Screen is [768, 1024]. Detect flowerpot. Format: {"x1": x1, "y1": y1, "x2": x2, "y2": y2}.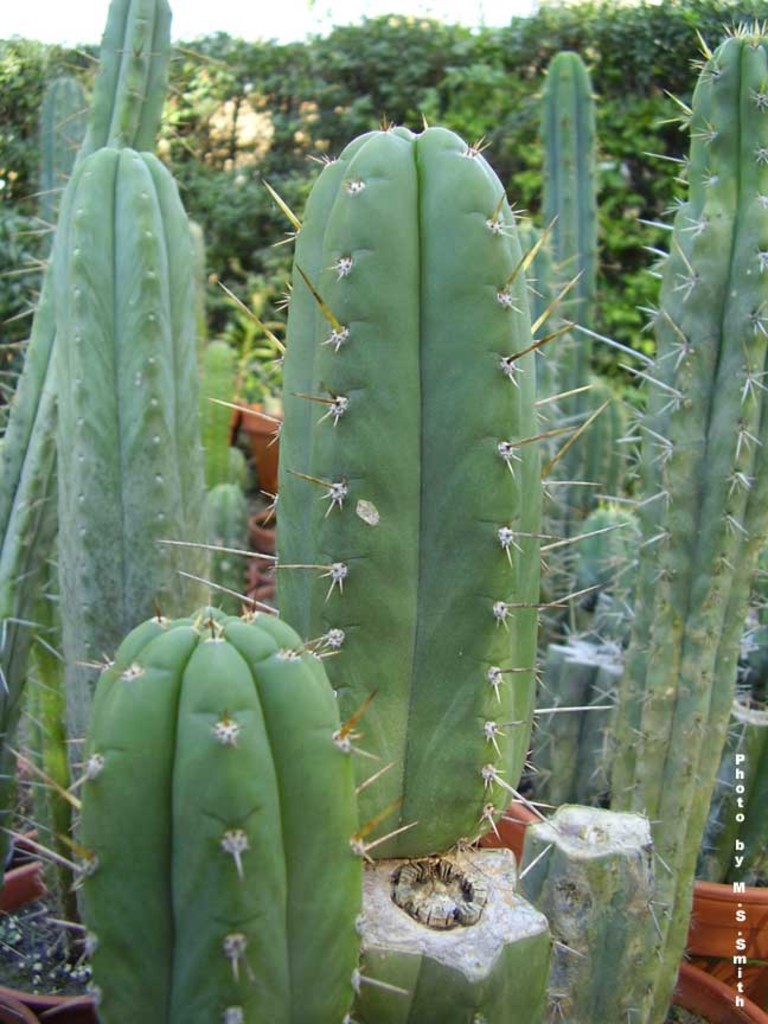
{"x1": 466, "y1": 796, "x2": 540, "y2": 862}.
